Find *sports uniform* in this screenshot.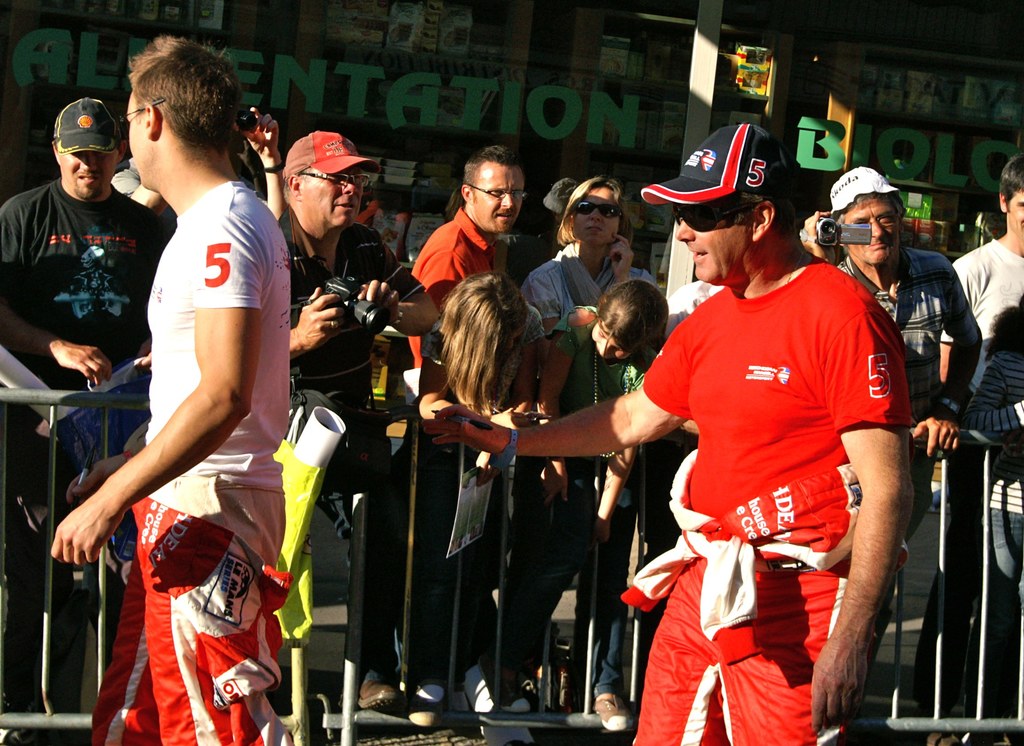
The bounding box for *sports uniform* is <bbox>0, 168, 183, 713</bbox>.
